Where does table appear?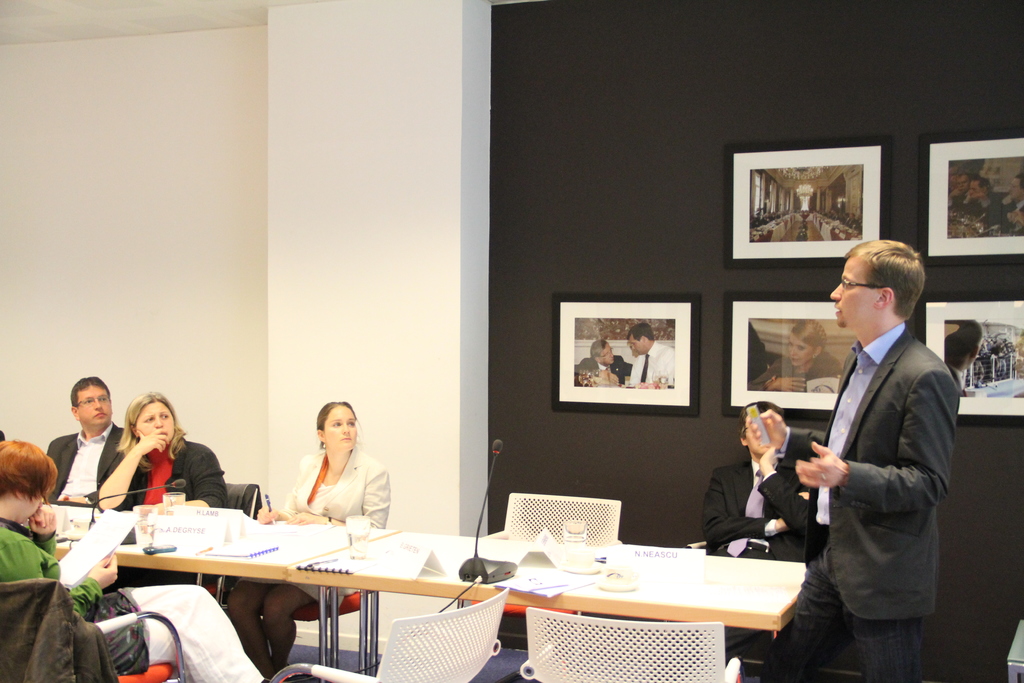
Appears at crop(390, 523, 840, 682).
